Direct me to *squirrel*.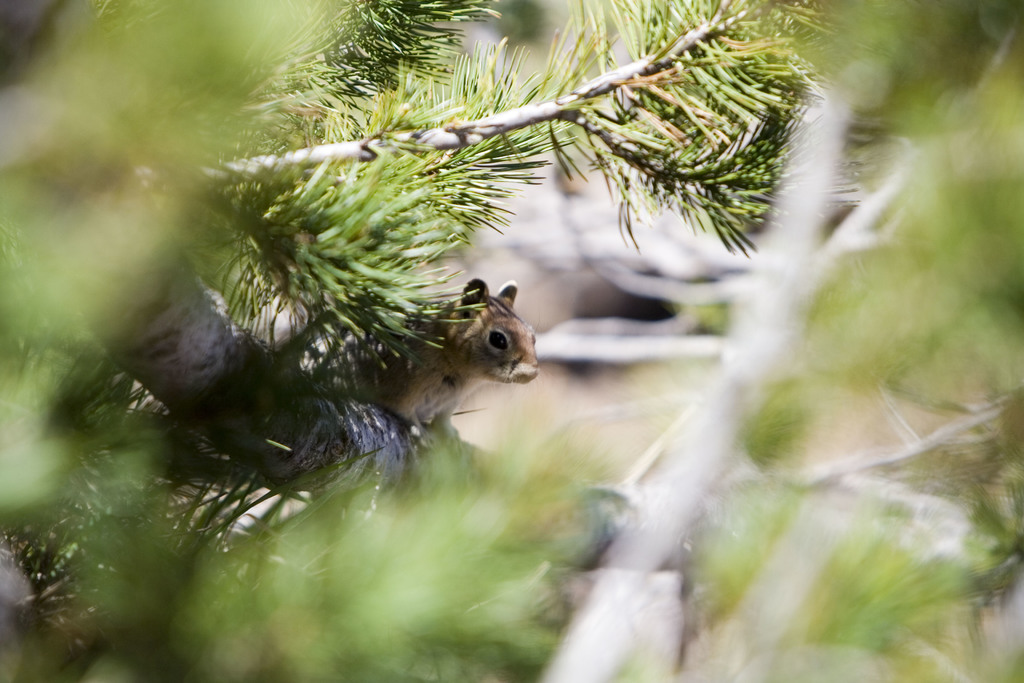
Direction: <box>255,278,547,440</box>.
